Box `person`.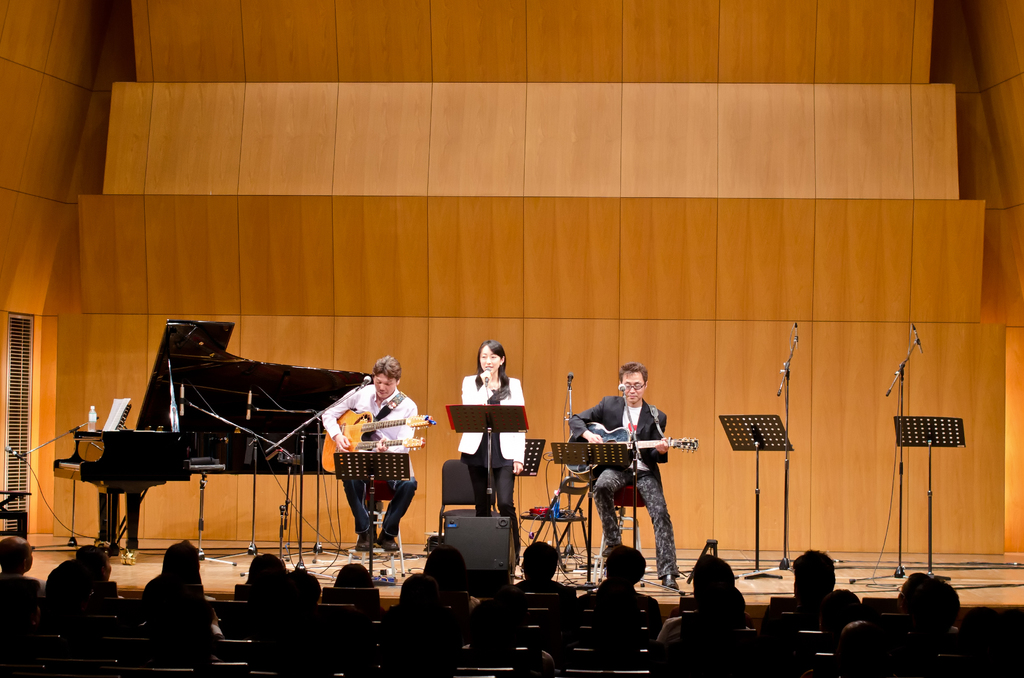
<bbox>843, 567, 953, 672</bbox>.
